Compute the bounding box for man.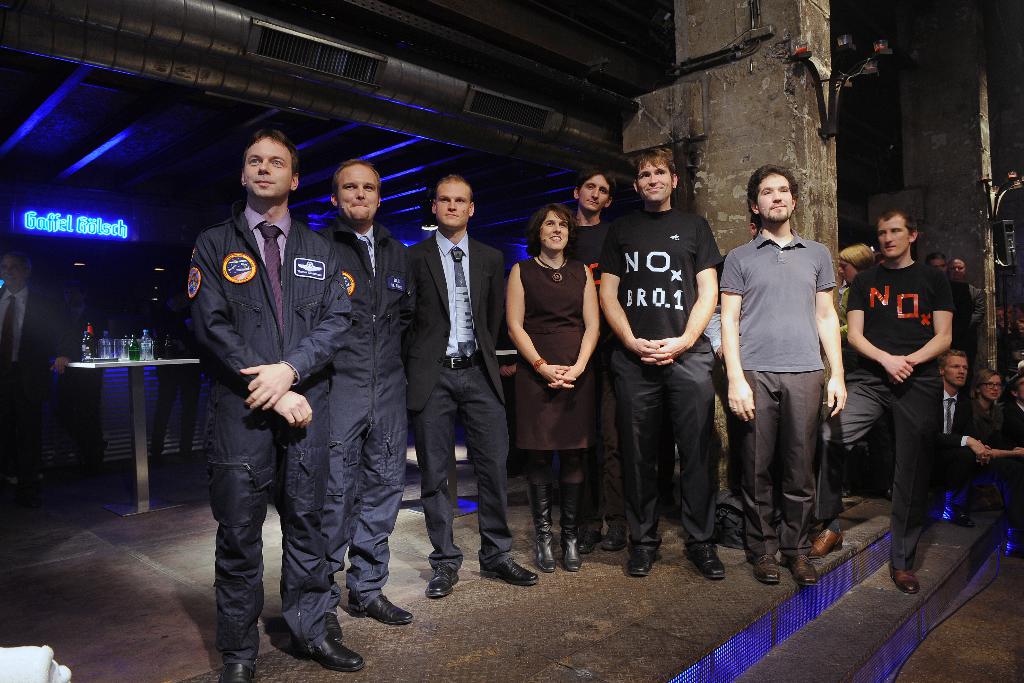
<bbox>926, 253, 951, 277</bbox>.
